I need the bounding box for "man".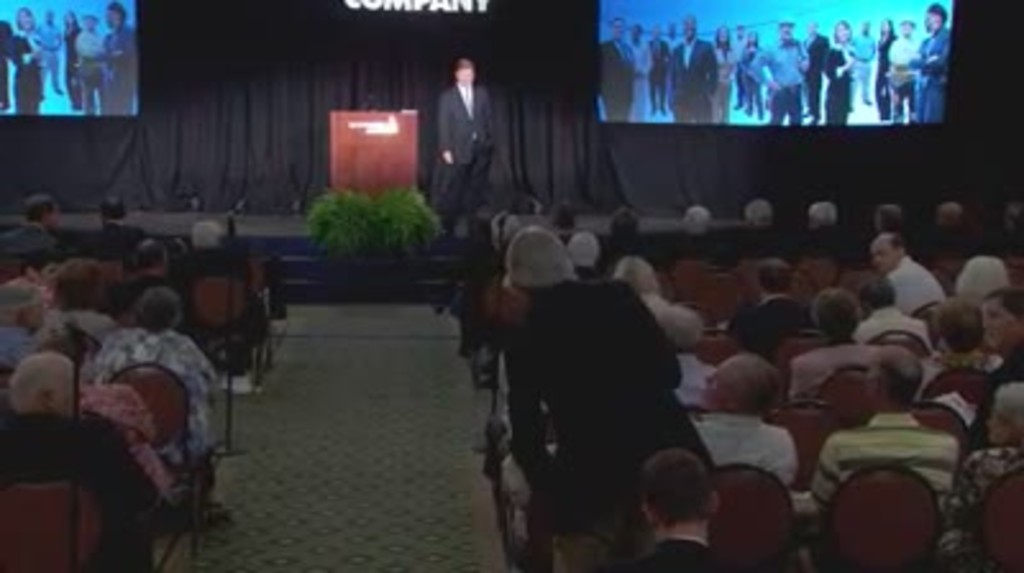
Here it is: 0,286,59,379.
